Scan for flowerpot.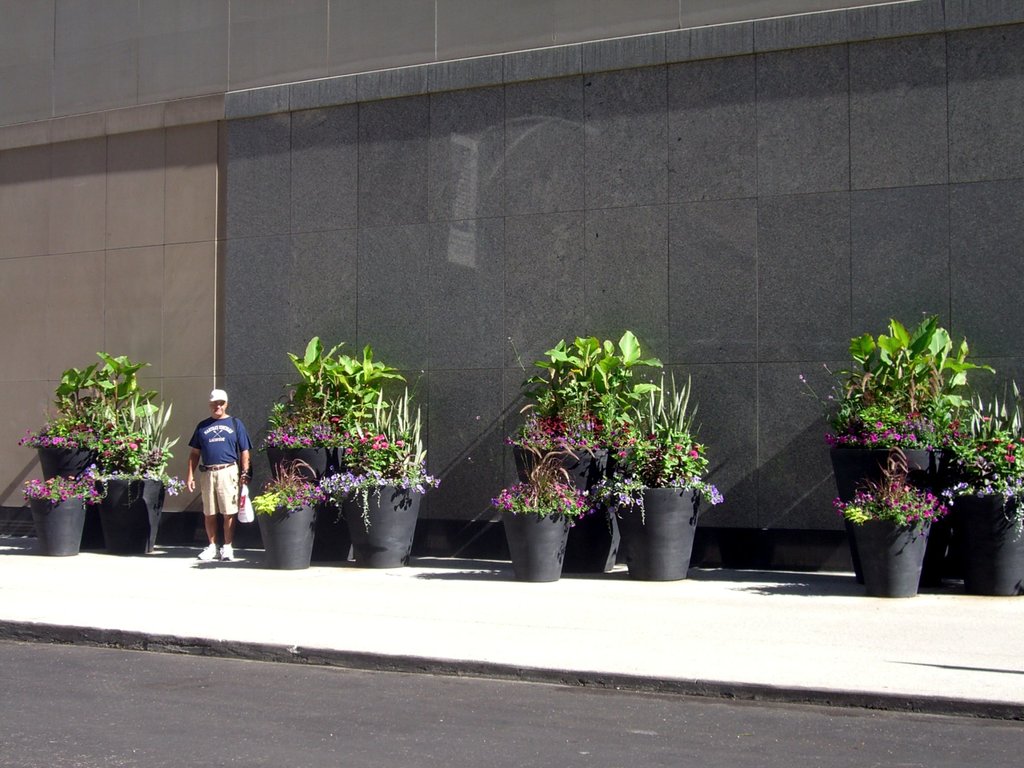
Scan result: <box>948,490,1022,596</box>.
